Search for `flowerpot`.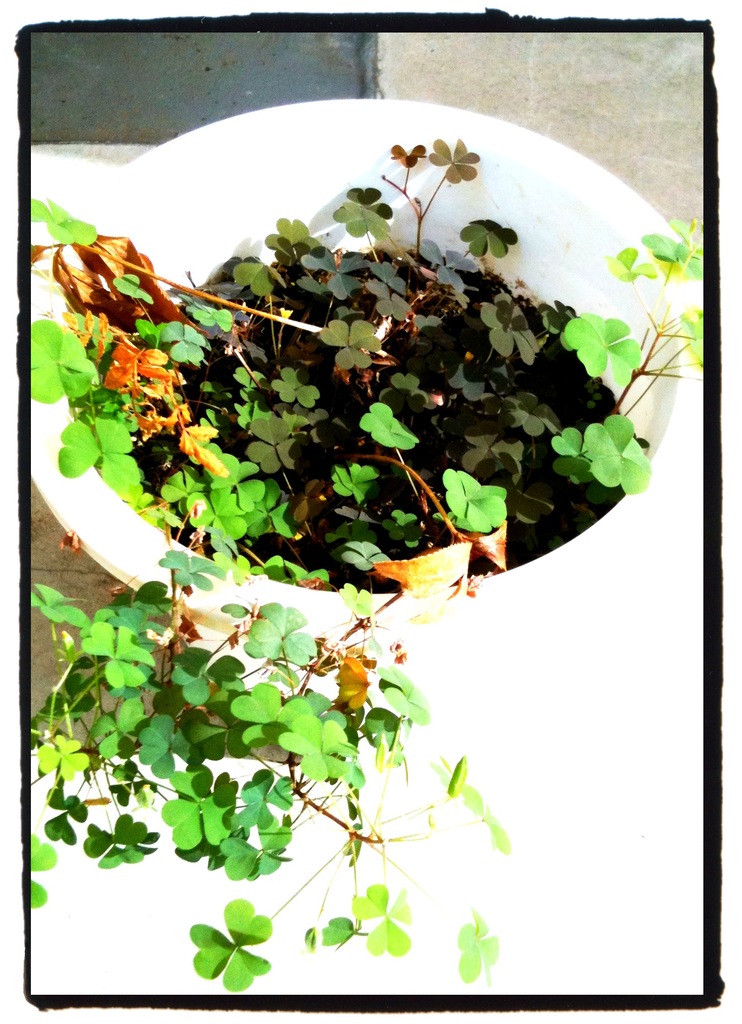
Found at <box>24,84,707,847</box>.
